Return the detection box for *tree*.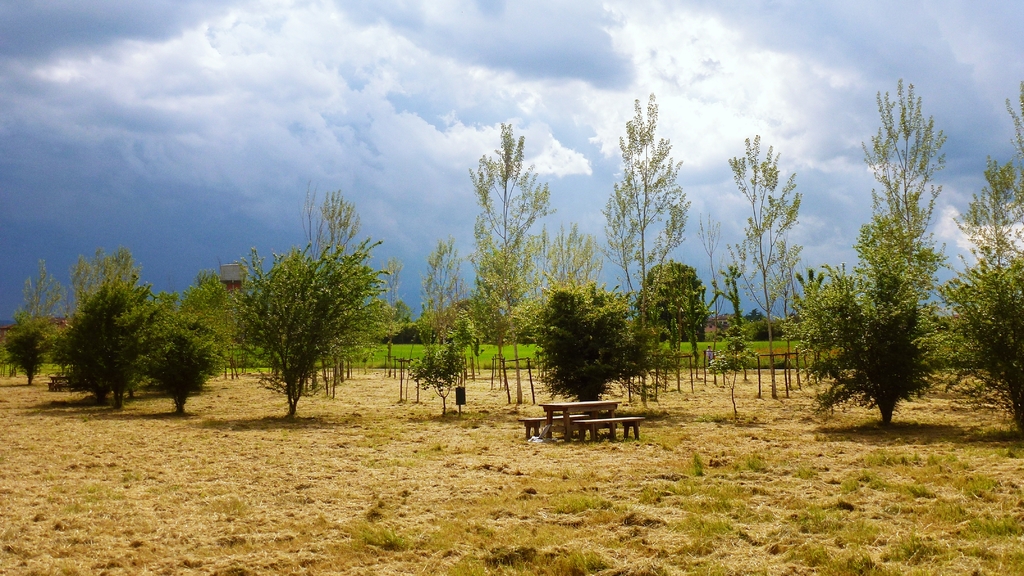
{"x1": 220, "y1": 183, "x2": 400, "y2": 419}.
